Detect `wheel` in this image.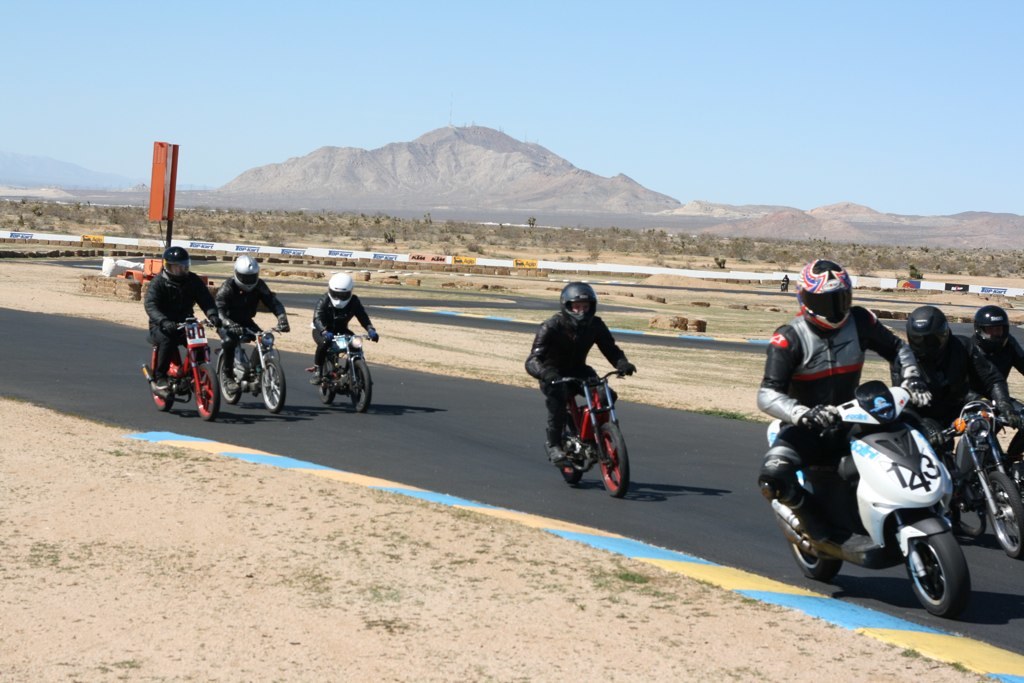
Detection: detection(219, 357, 243, 407).
